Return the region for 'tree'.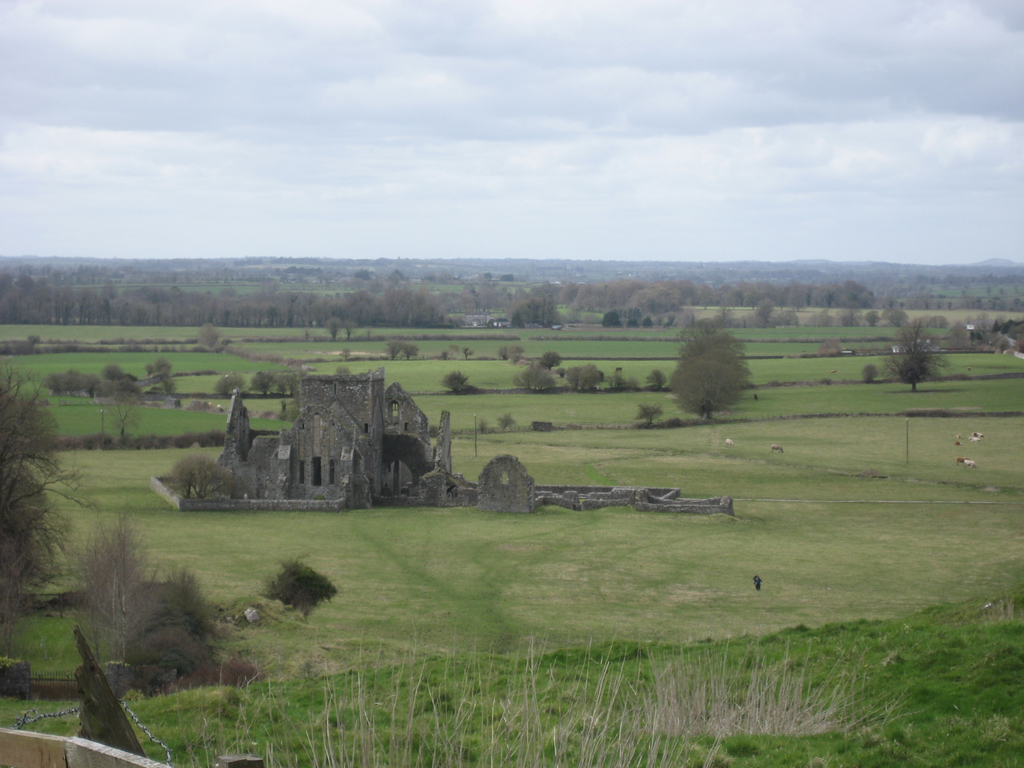
box=[0, 378, 62, 616].
